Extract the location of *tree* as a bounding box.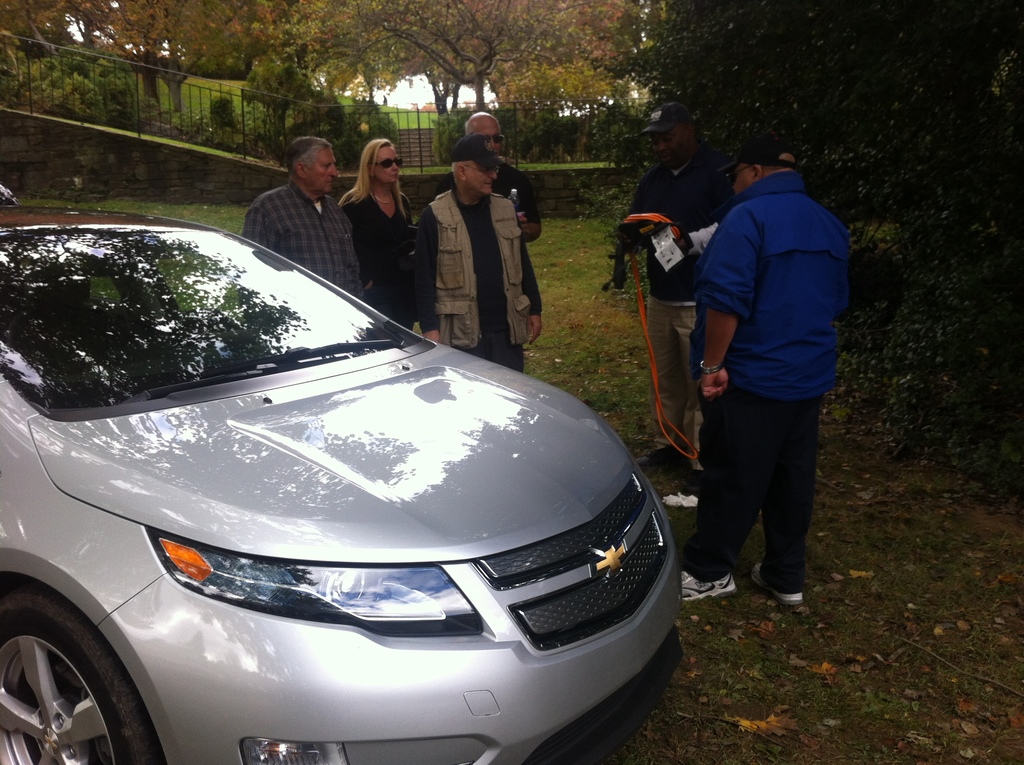
(355, 0, 640, 106).
